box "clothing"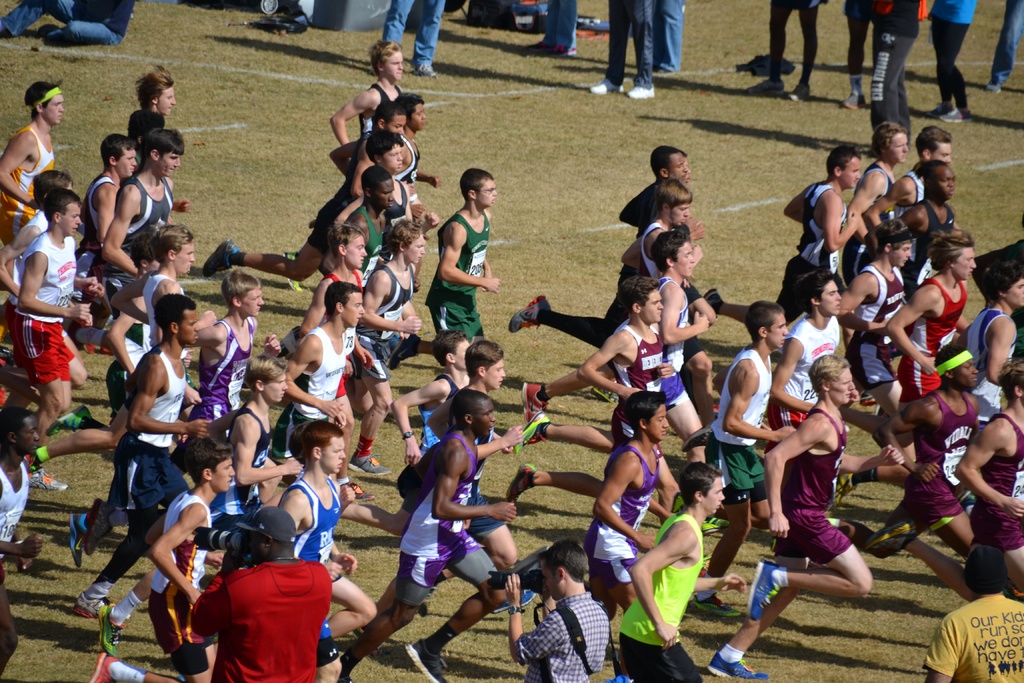
[x1=614, y1=317, x2=670, y2=435]
